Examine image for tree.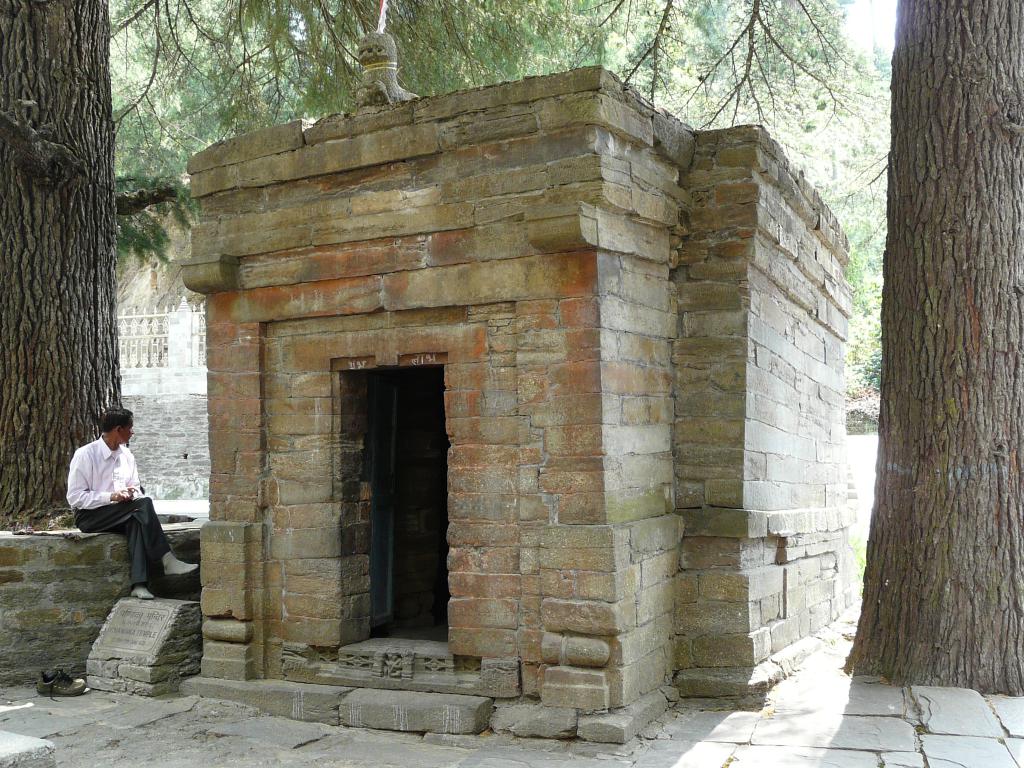
Examination result: 0,0,177,531.
